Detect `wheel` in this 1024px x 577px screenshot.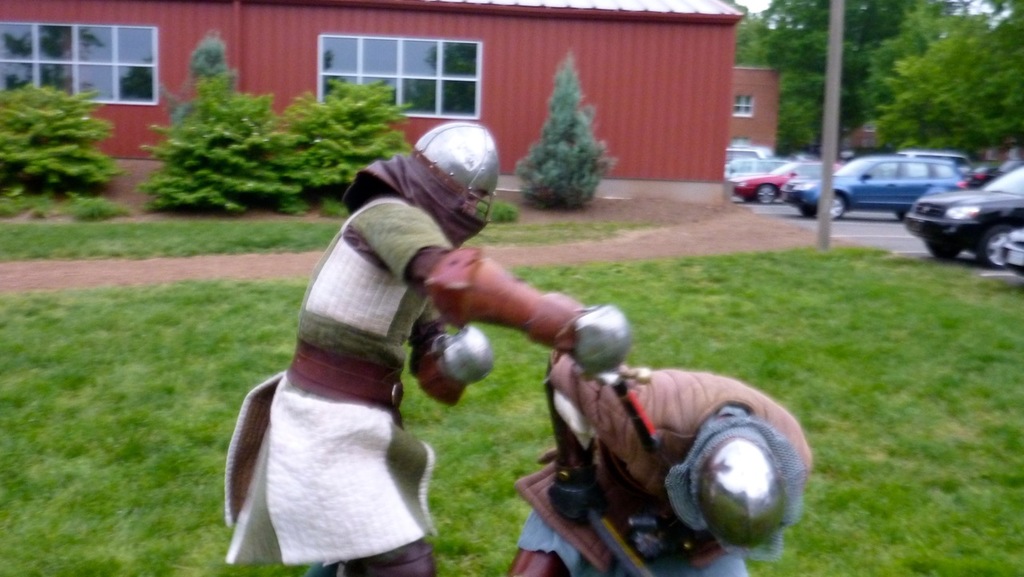
Detection: region(759, 183, 774, 204).
